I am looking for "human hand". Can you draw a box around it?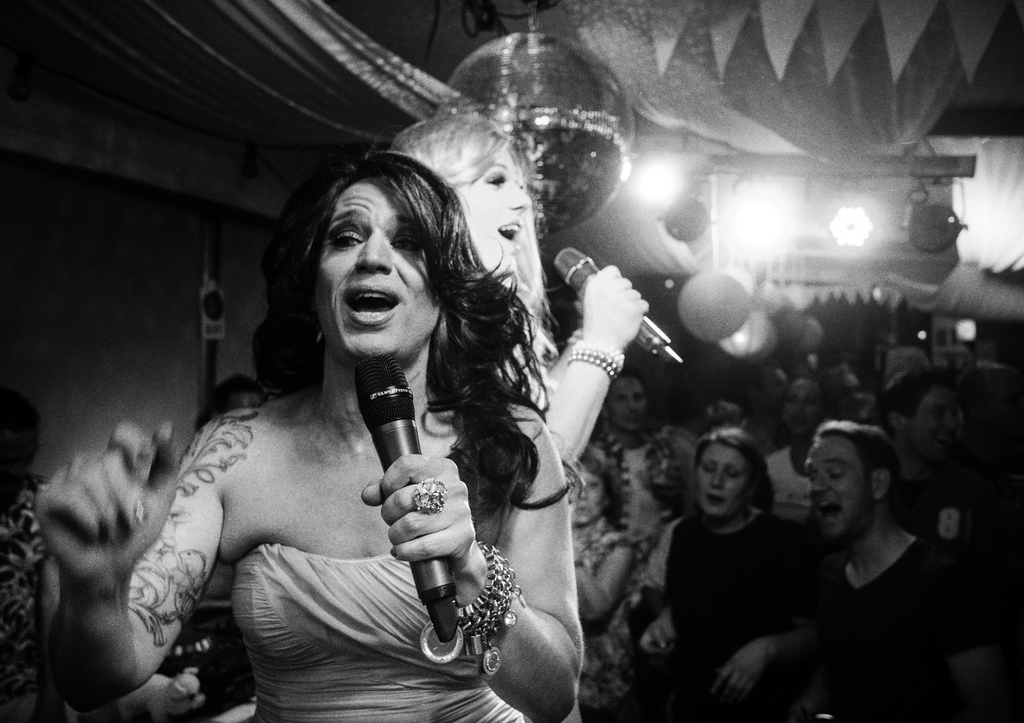
Sure, the bounding box is 635,613,680,663.
